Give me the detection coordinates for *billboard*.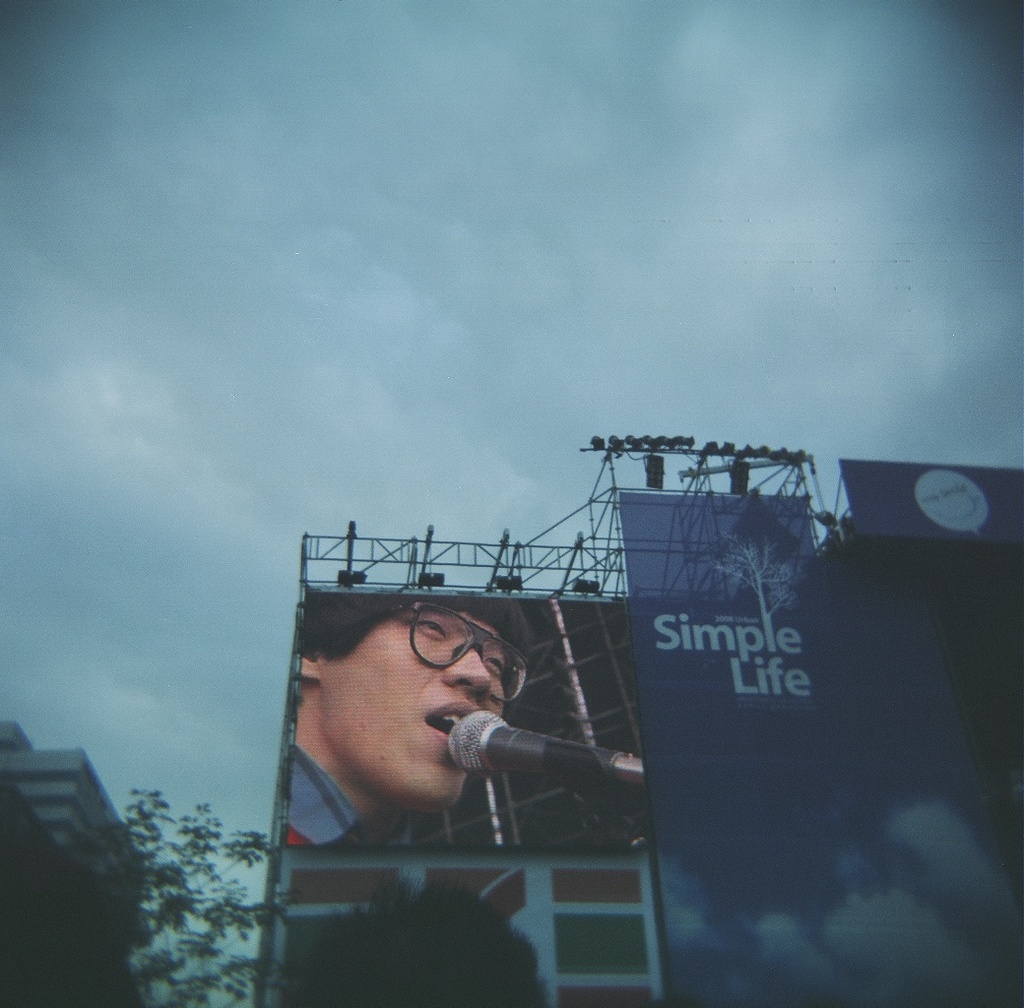
bbox(848, 457, 1019, 537).
